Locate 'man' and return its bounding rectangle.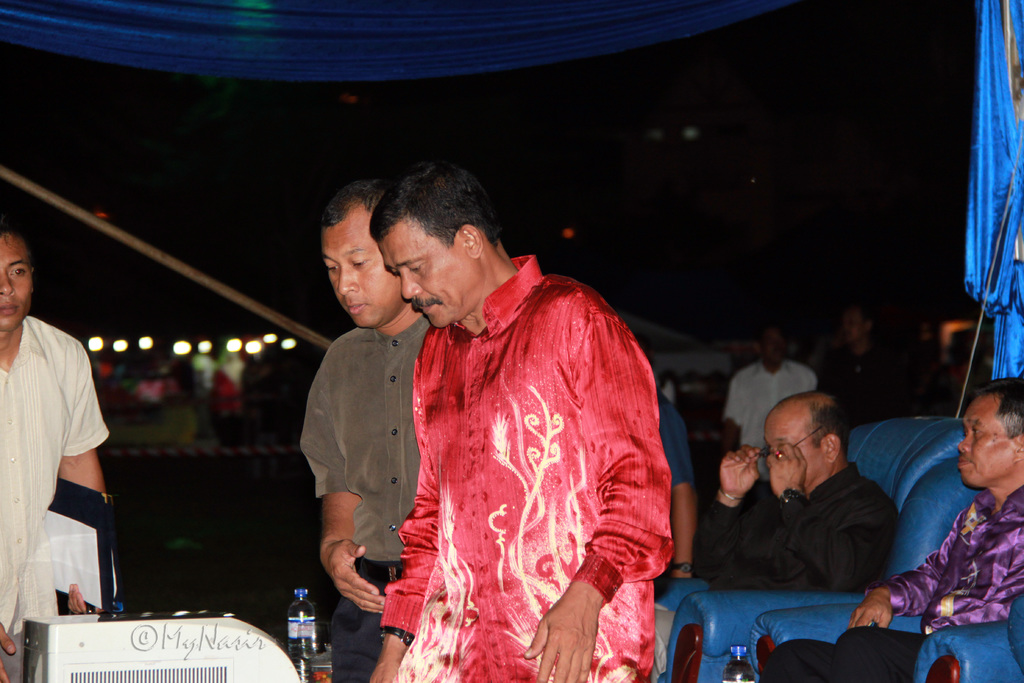
x1=819, y1=302, x2=923, y2=443.
